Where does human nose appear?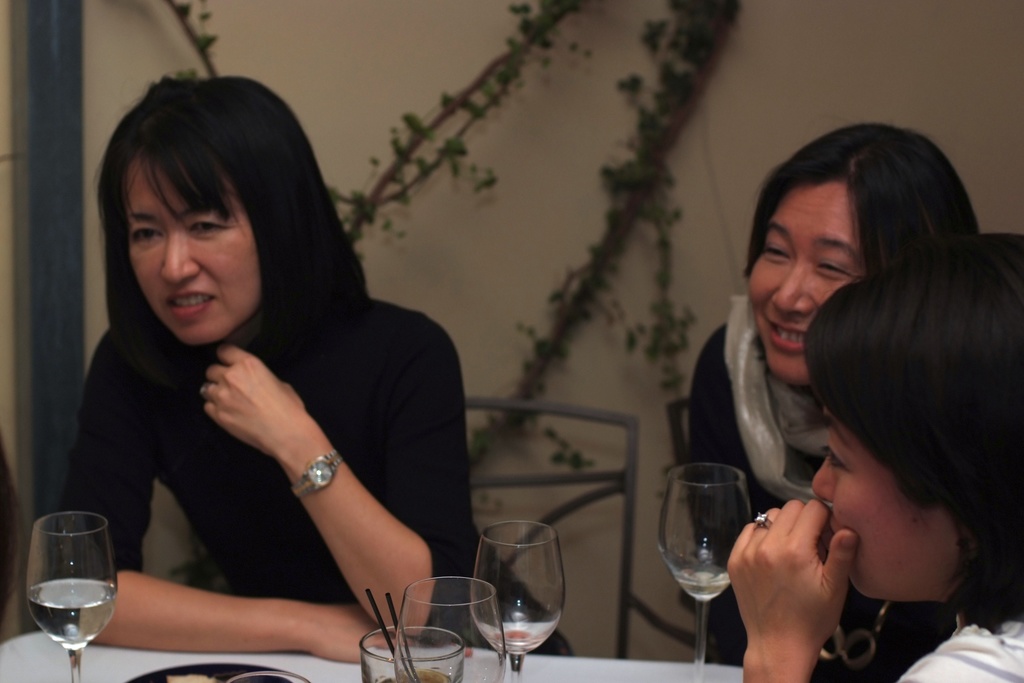
Appears at box=[811, 457, 837, 507].
